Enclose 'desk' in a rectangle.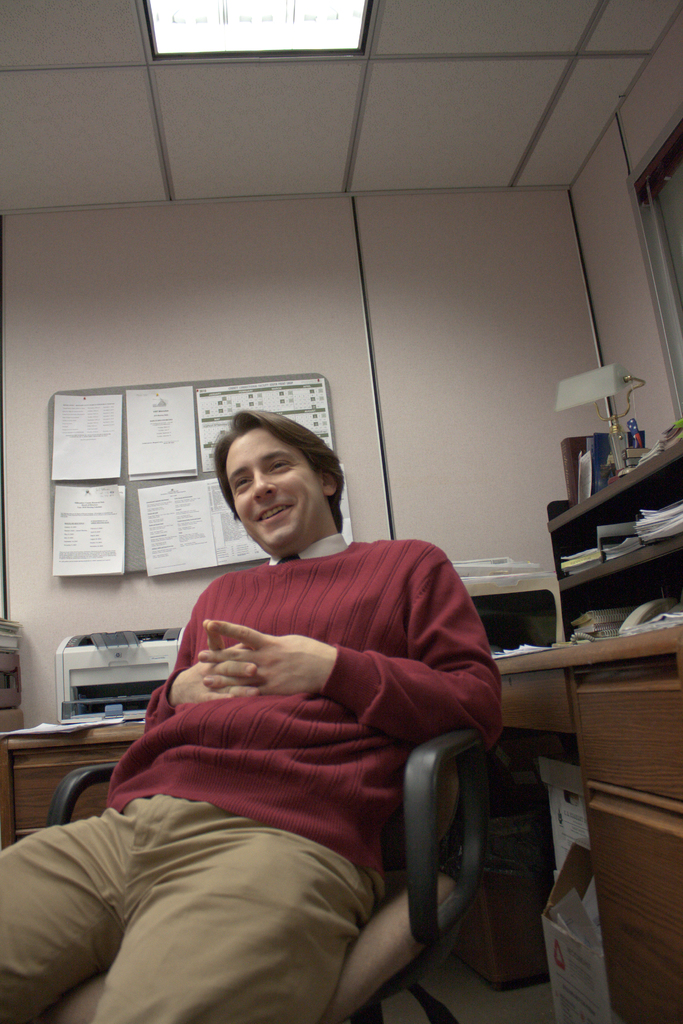
left=495, top=625, right=682, bottom=1023.
